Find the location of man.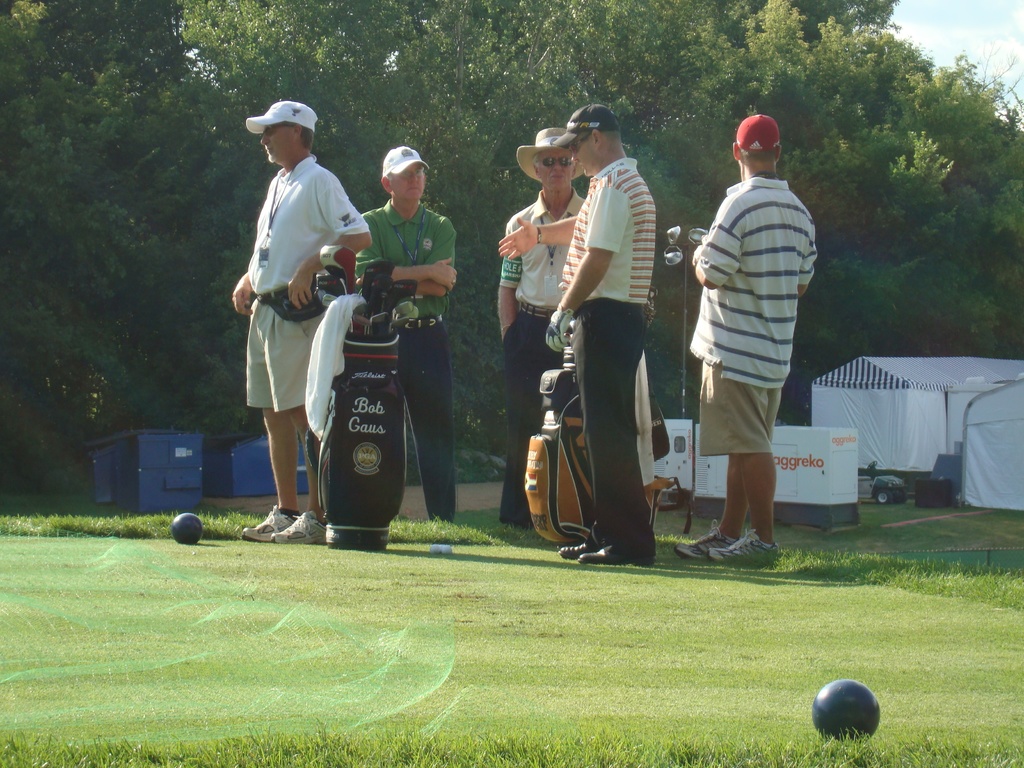
Location: bbox=[355, 145, 456, 522].
